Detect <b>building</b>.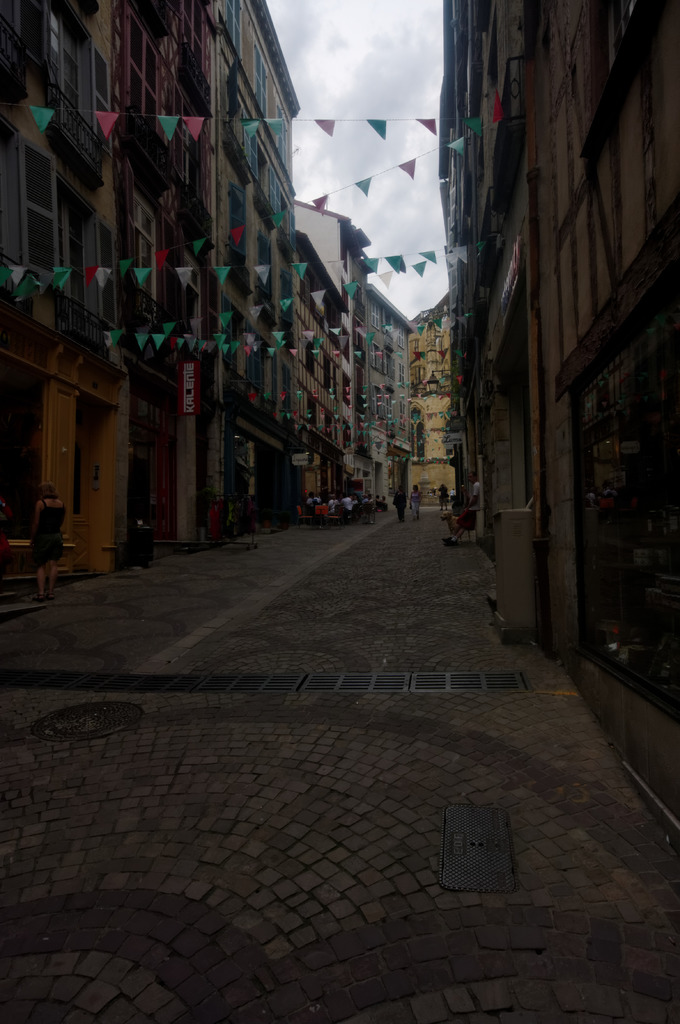
Detected at crop(443, 0, 679, 829).
